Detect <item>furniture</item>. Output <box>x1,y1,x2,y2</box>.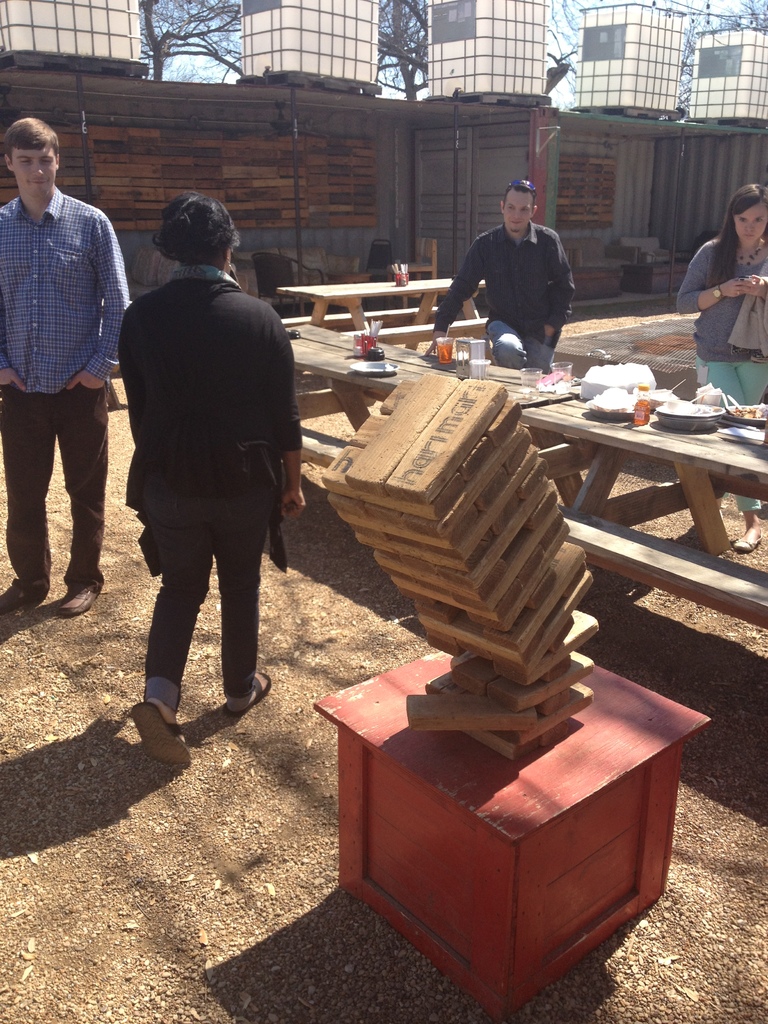
<box>312,648,709,1014</box>.
